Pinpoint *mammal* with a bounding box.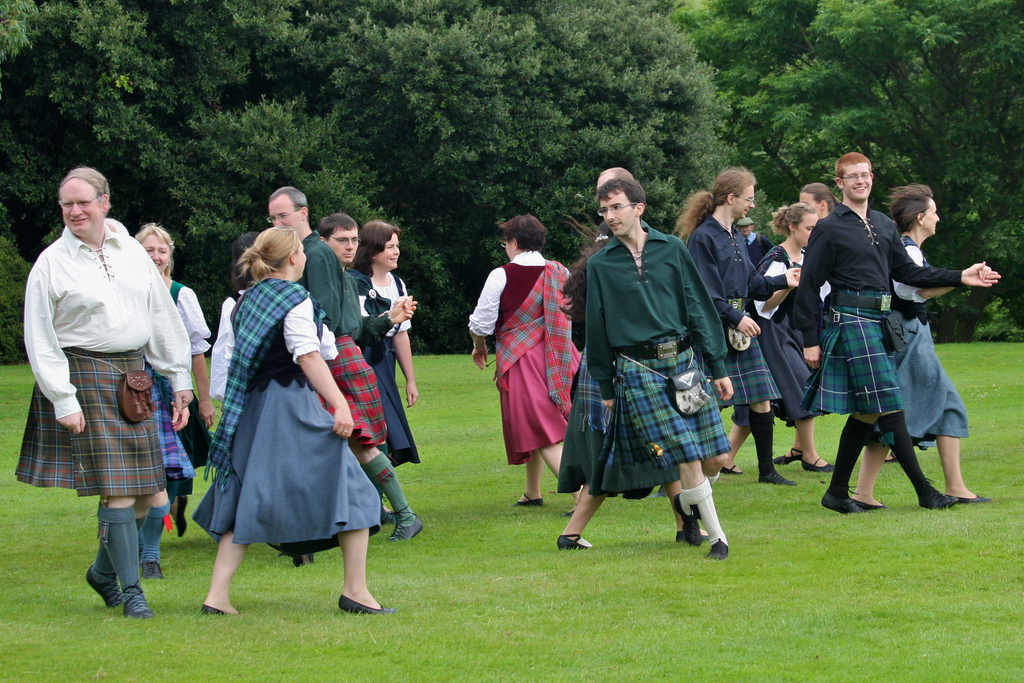
[left=316, top=210, right=415, bottom=524].
